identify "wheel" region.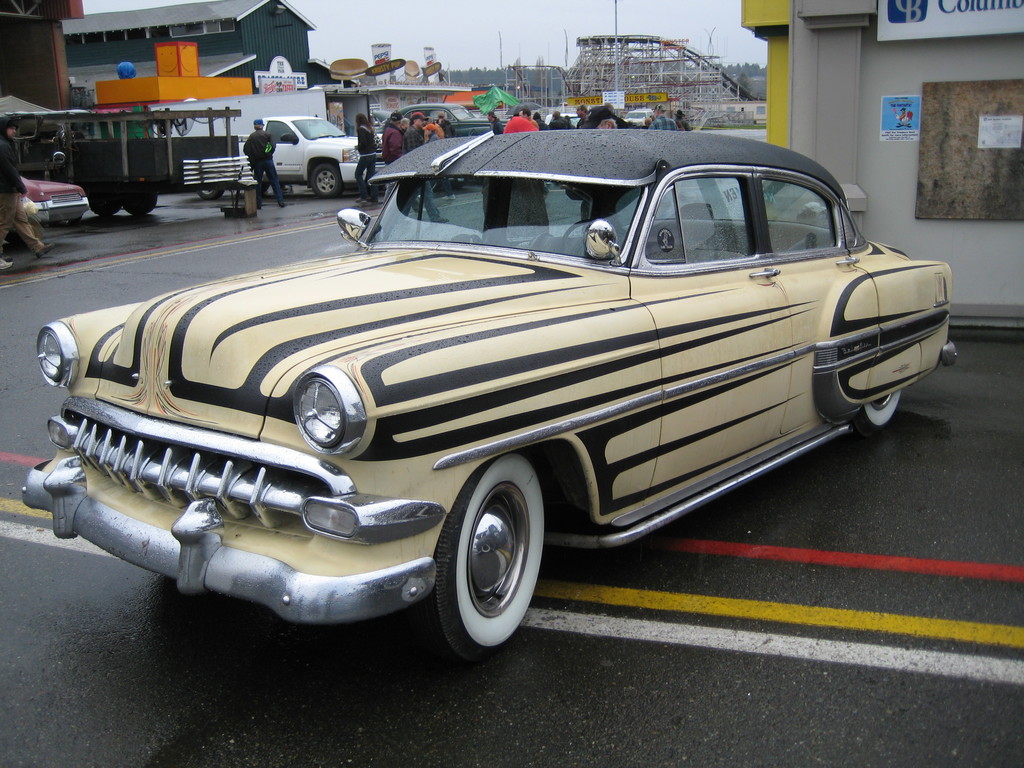
Region: <bbox>90, 196, 122, 216</bbox>.
